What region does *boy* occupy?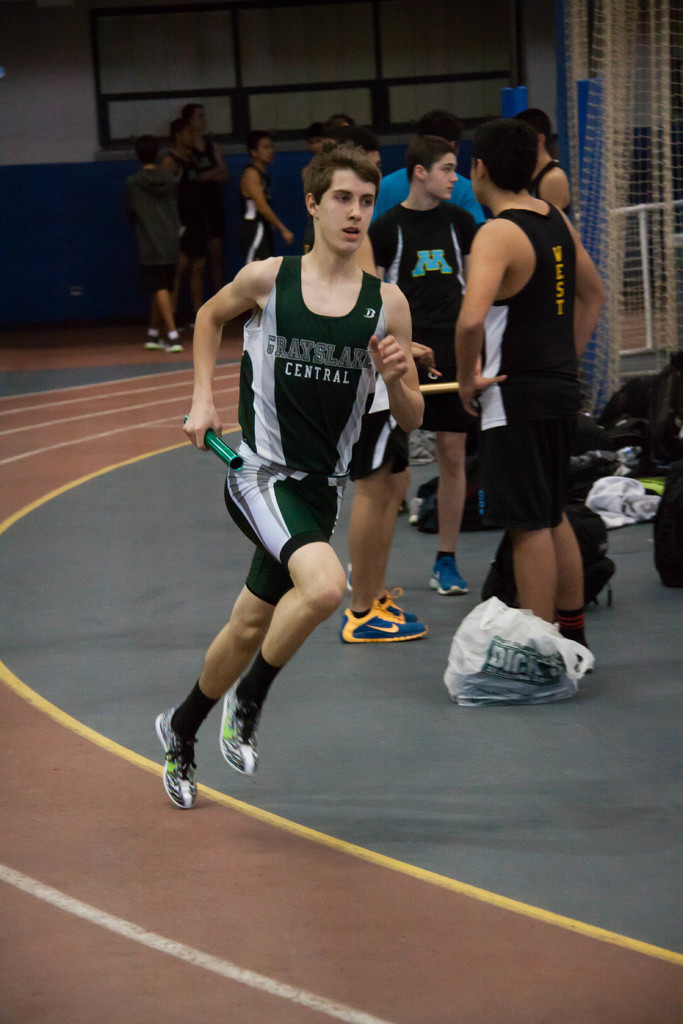
(231,137,292,282).
